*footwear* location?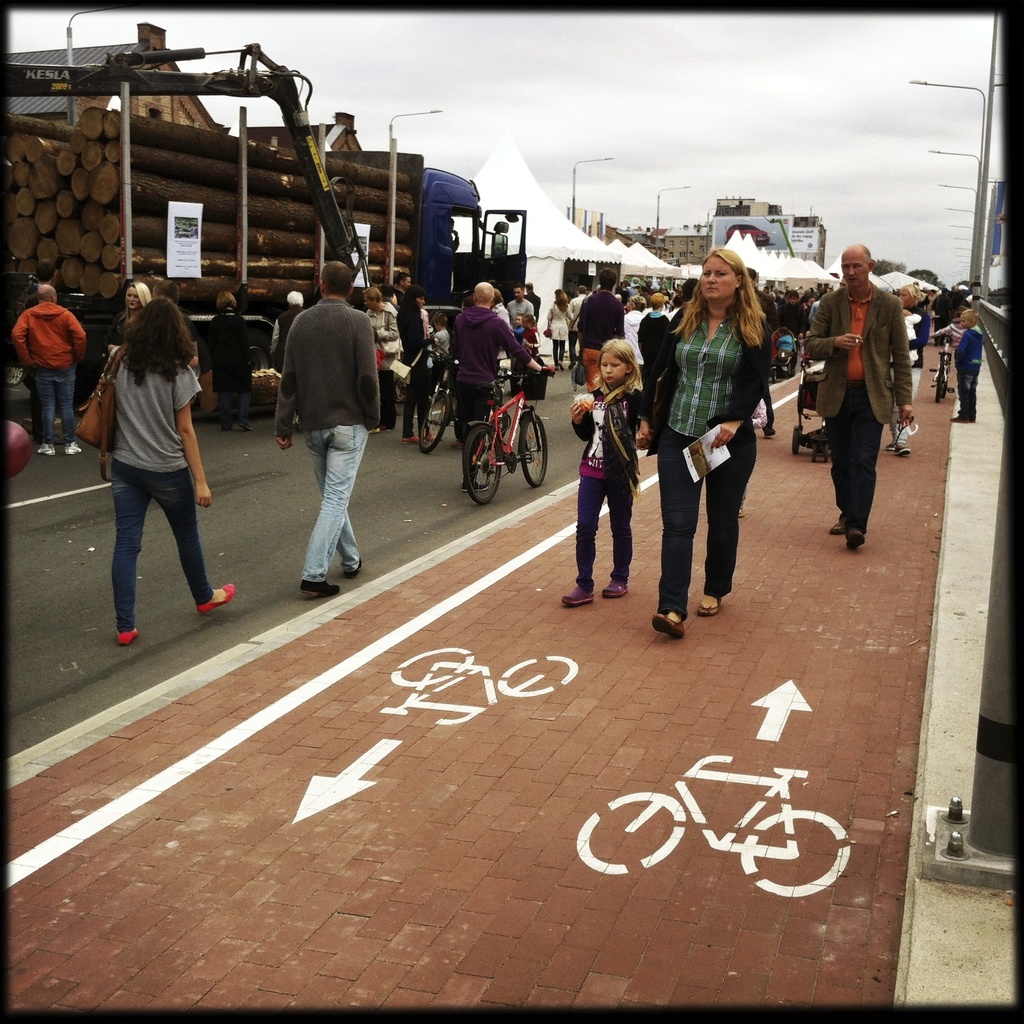
{"left": 61, "top": 440, "right": 84, "bottom": 457}
